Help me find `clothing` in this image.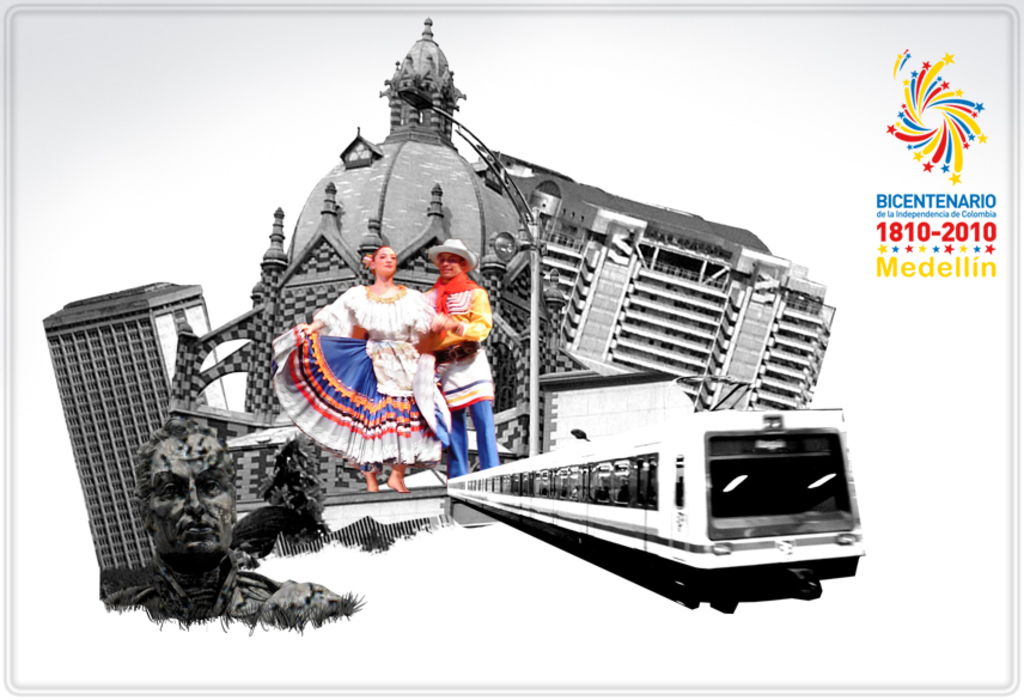
Found it: pyautogui.locateOnScreen(408, 269, 500, 471).
